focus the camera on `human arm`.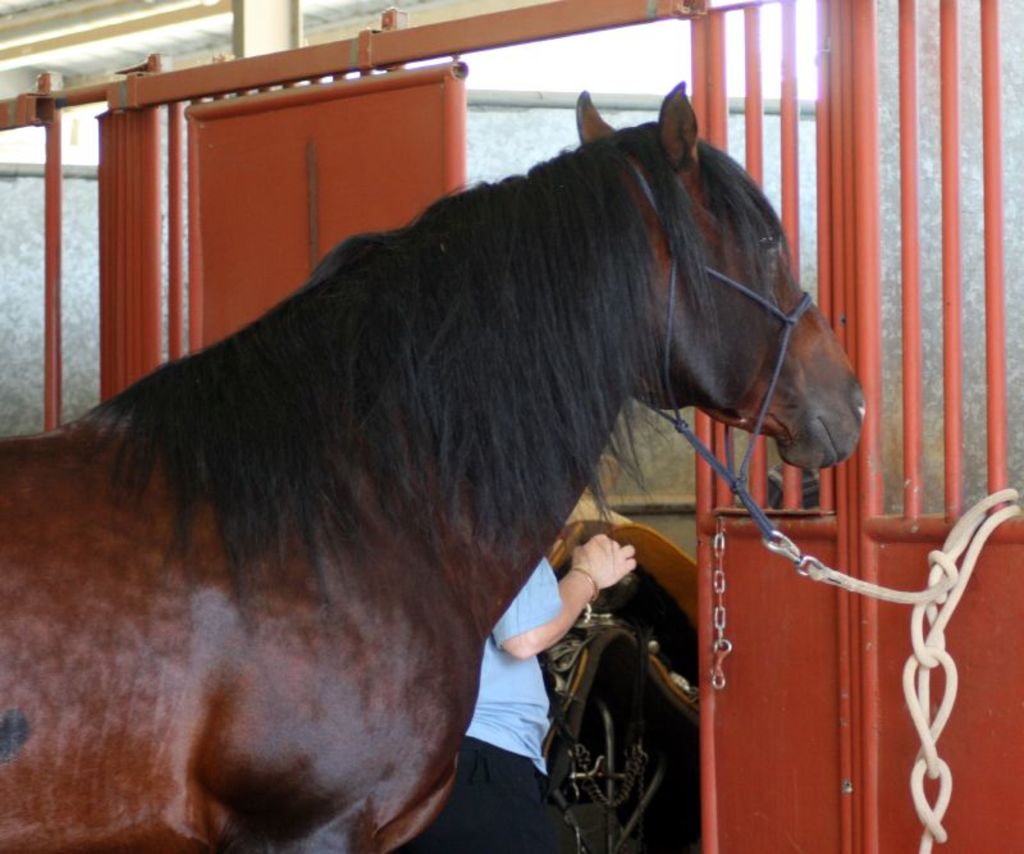
Focus region: left=494, top=528, right=641, bottom=659.
